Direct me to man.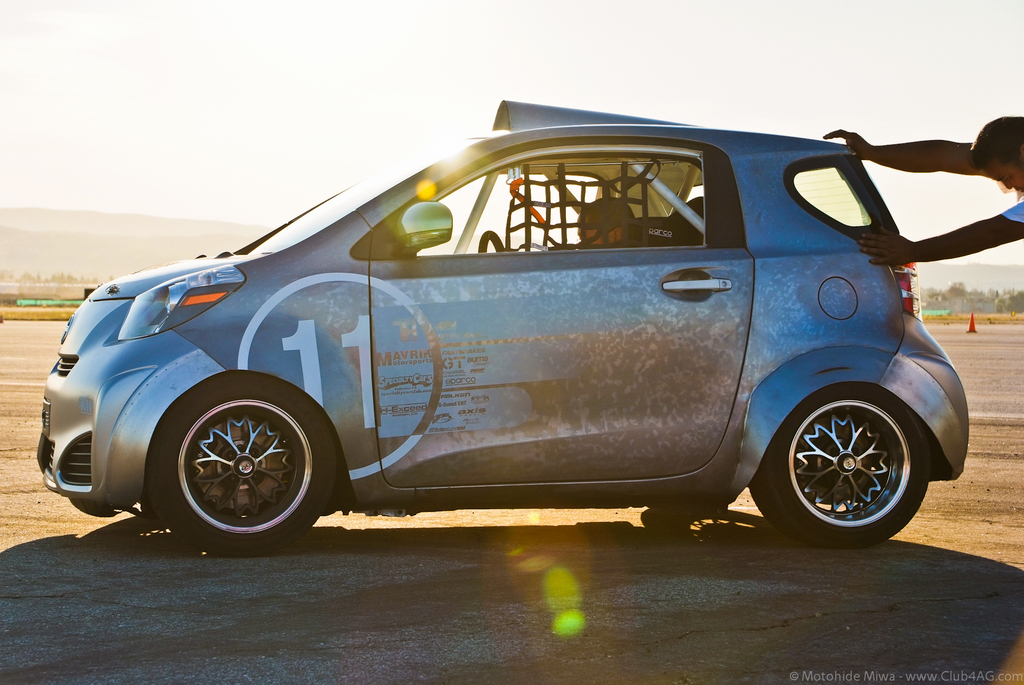
Direction: 573:202:643:248.
